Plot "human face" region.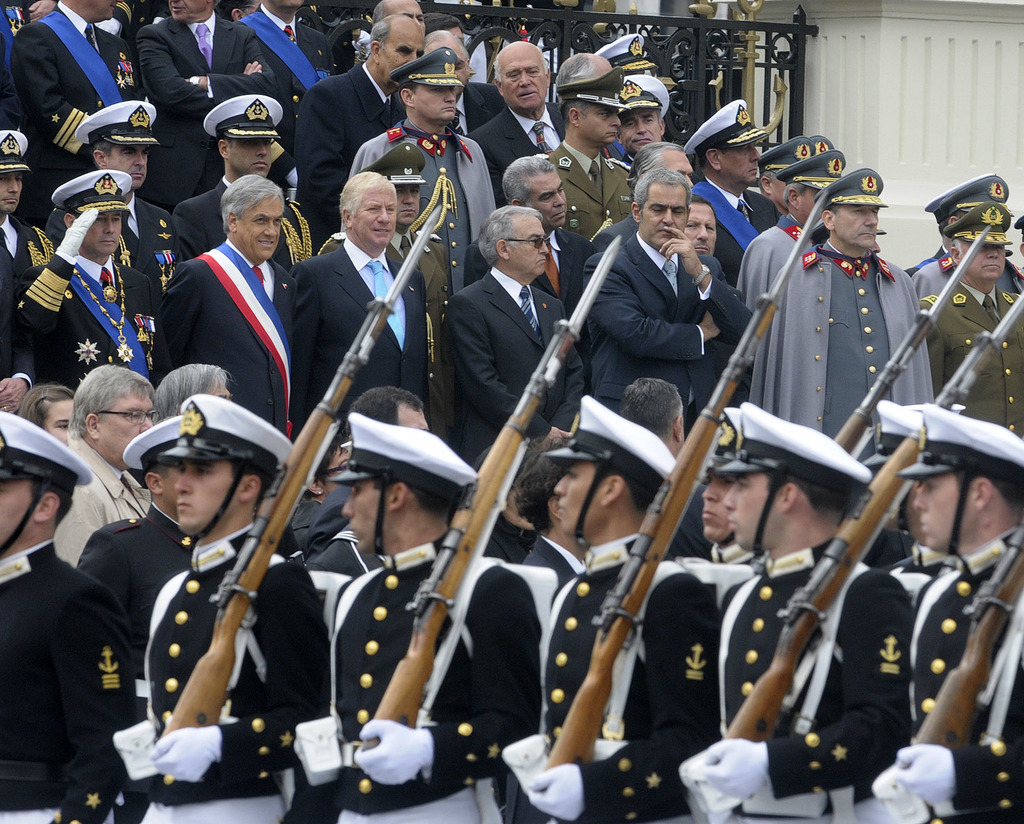
Plotted at {"left": 0, "top": 479, "right": 43, "bottom": 548}.
